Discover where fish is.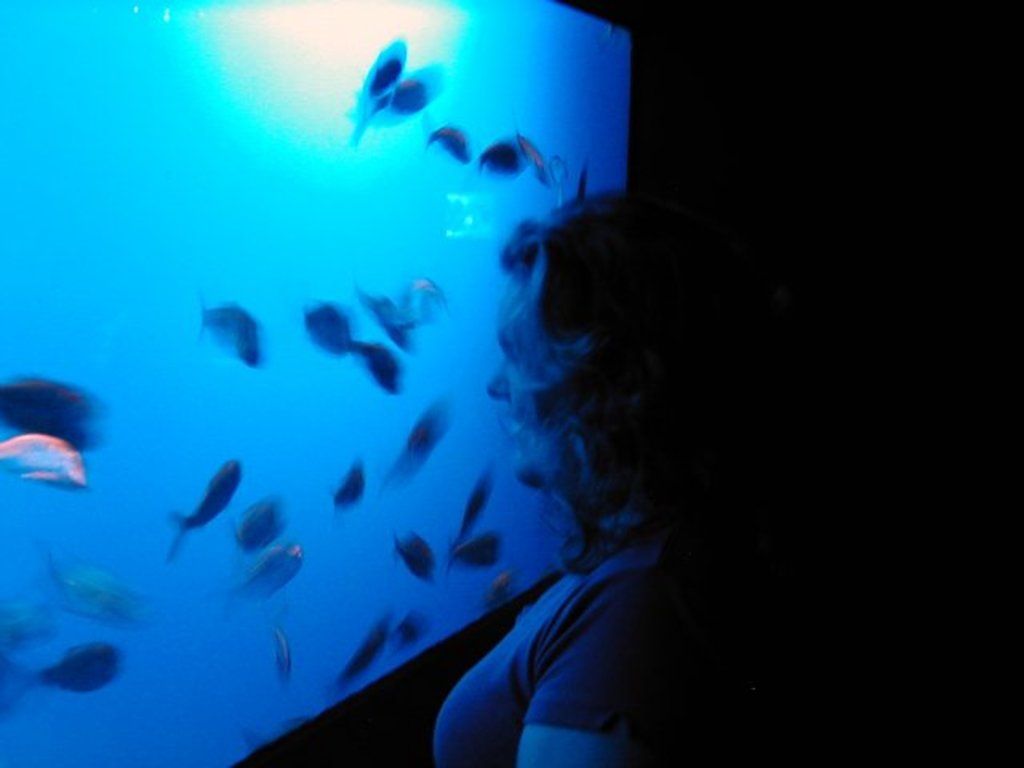
Discovered at x1=438, y1=520, x2=506, y2=571.
